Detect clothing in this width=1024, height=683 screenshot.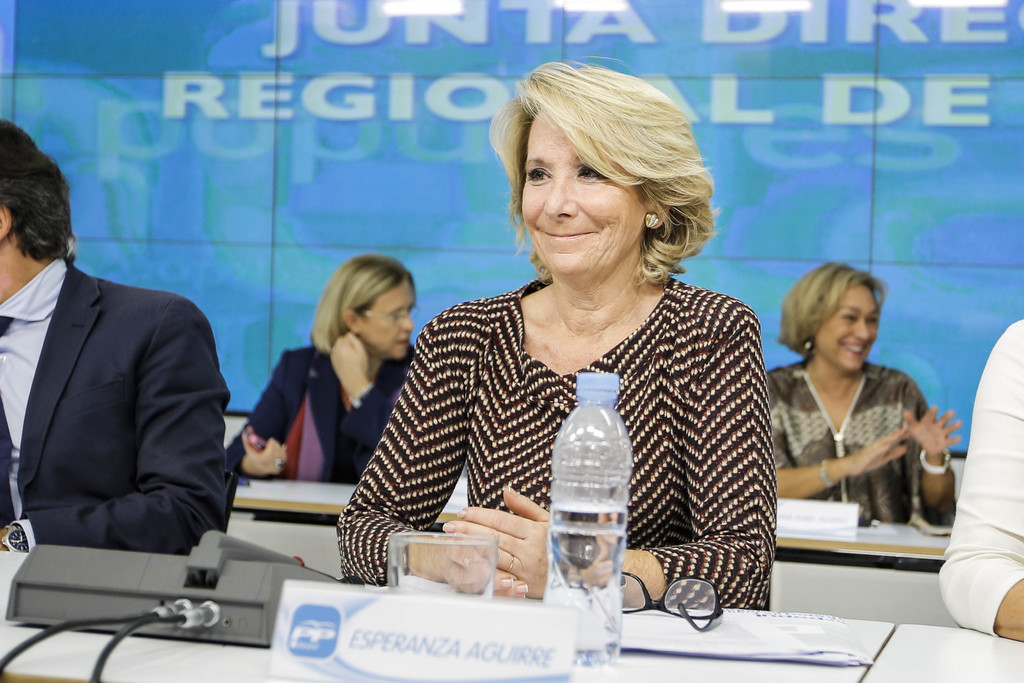
Detection: 937 322 1023 636.
